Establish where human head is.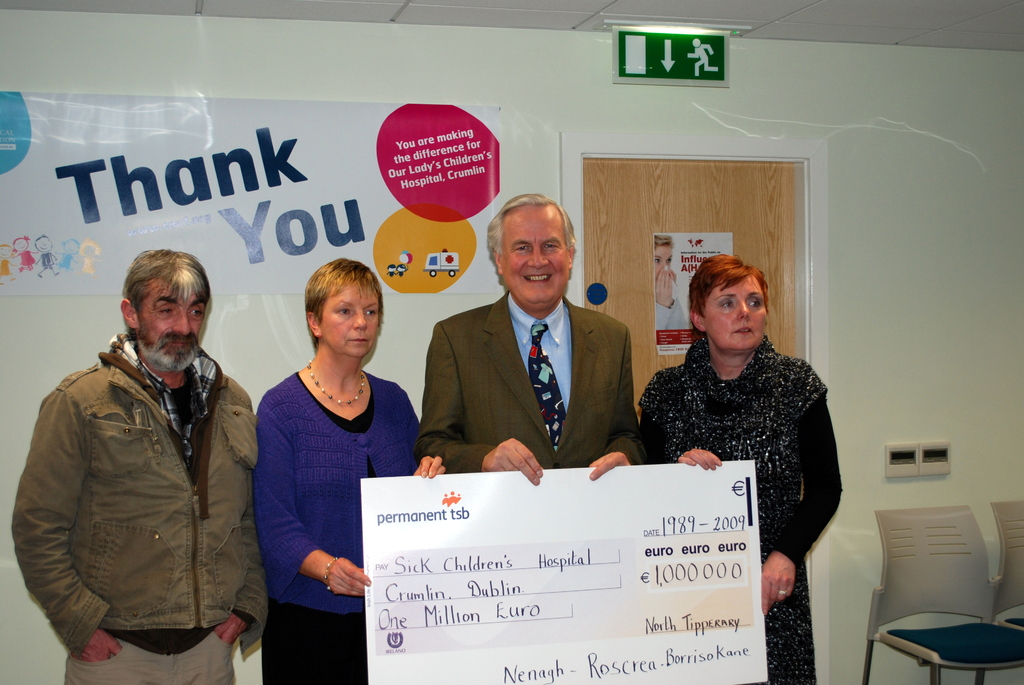
Established at bbox=(305, 258, 384, 363).
